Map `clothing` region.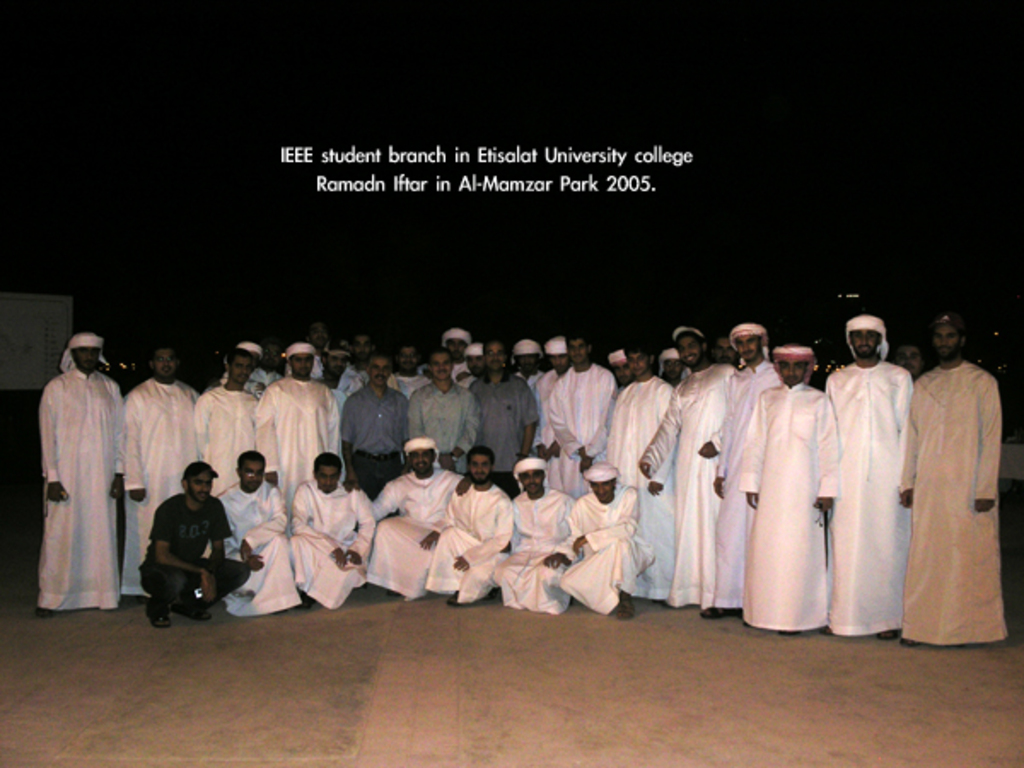
Mapped to [372, 461, 471, 596].
